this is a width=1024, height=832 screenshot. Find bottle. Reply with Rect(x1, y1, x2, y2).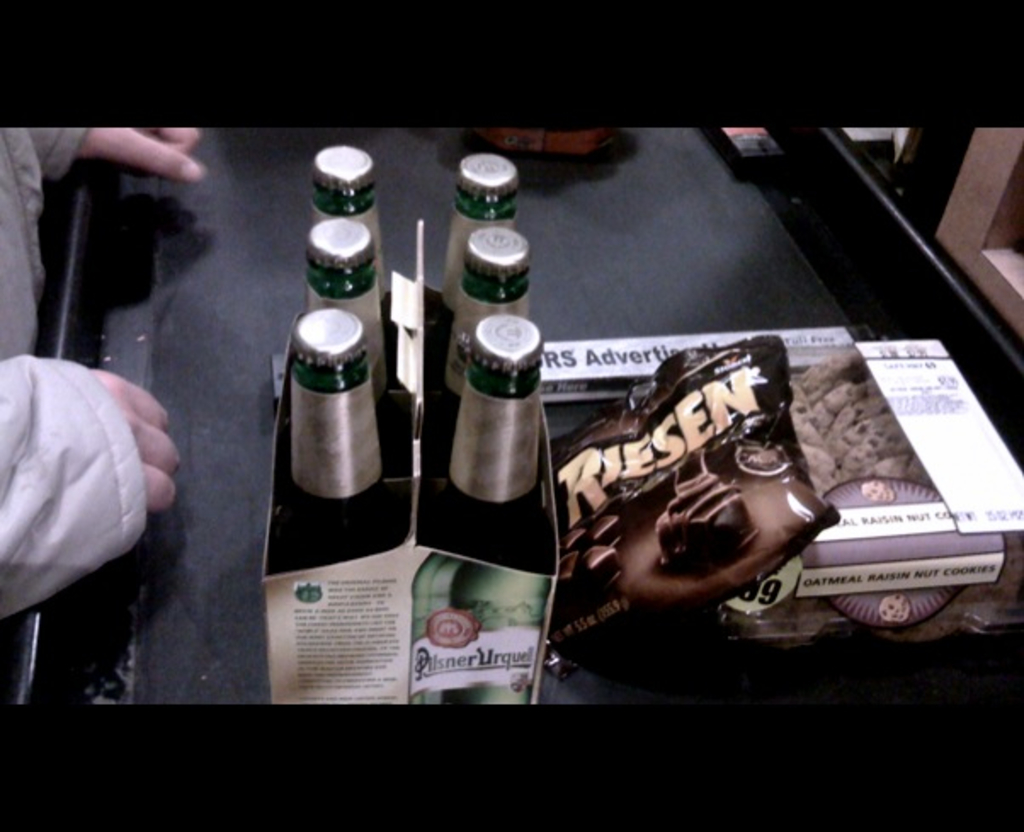
Rect(427, 148, 526, 298).
